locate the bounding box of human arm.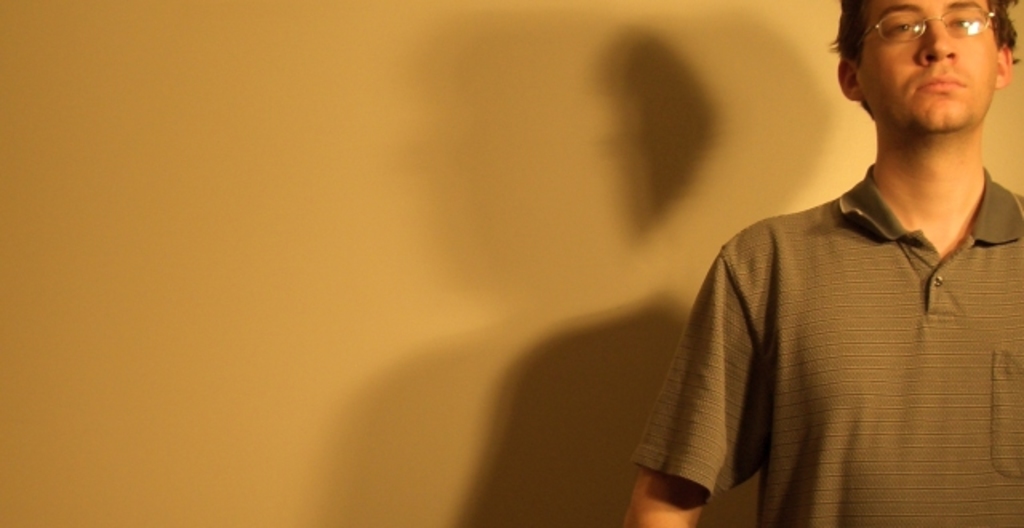
Bounding box: bbox=(666, 242, 778, 504).
